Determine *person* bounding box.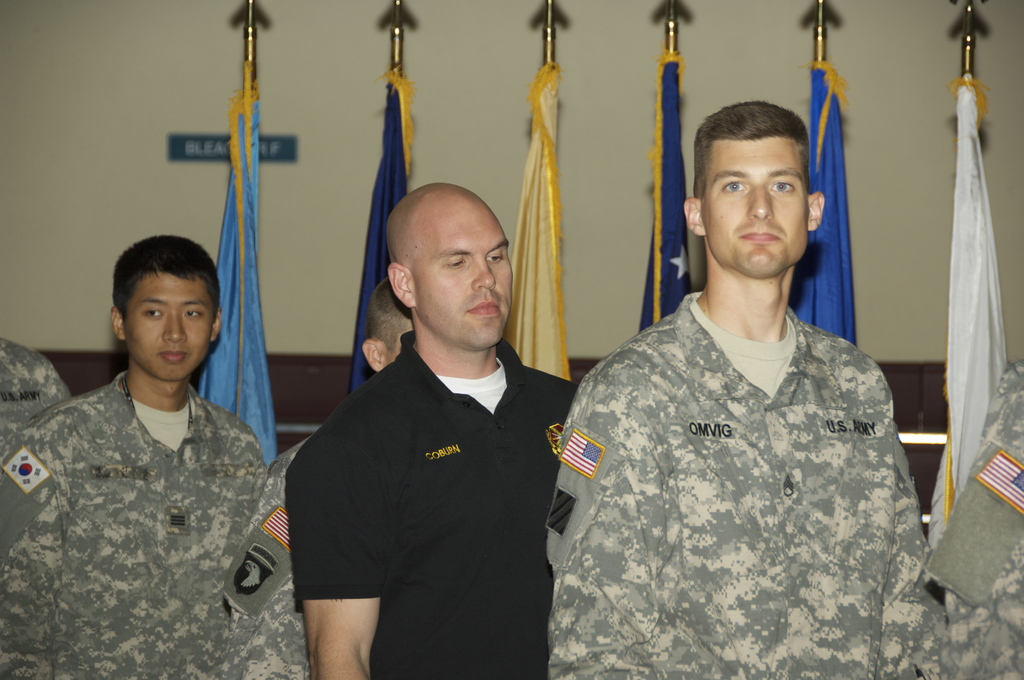
Determined: select_region(224, 274, 406, 679).
